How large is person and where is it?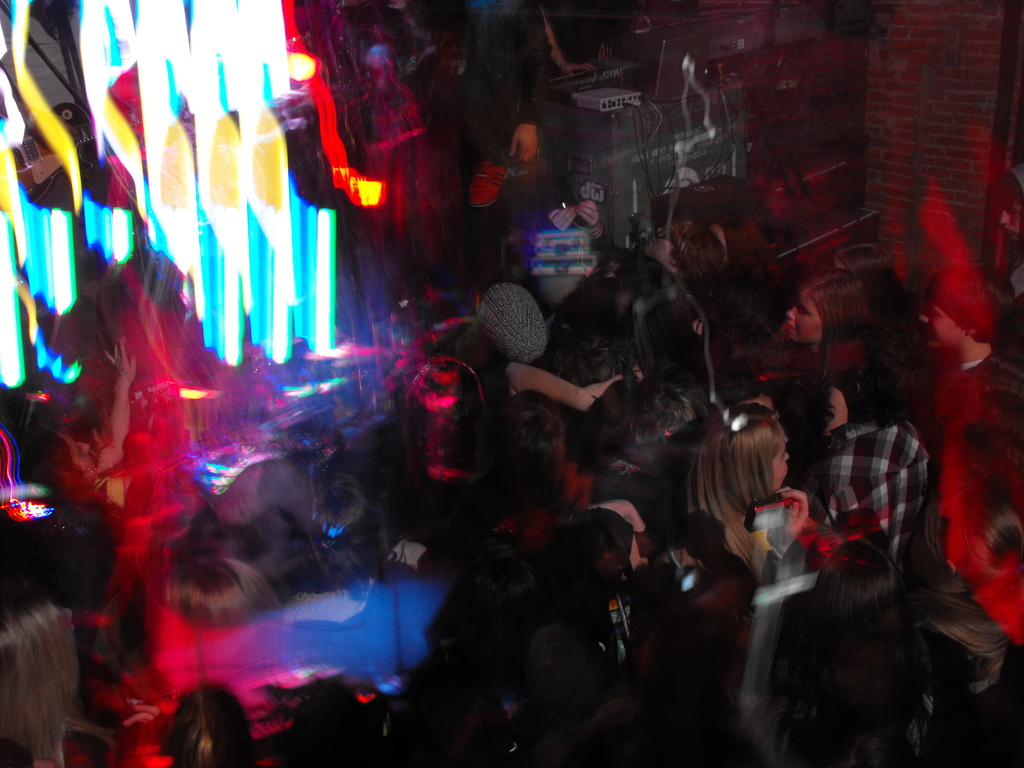
Bounding box: {"left": 739, "top": 268, "right": 872, "bottom": 404}.
